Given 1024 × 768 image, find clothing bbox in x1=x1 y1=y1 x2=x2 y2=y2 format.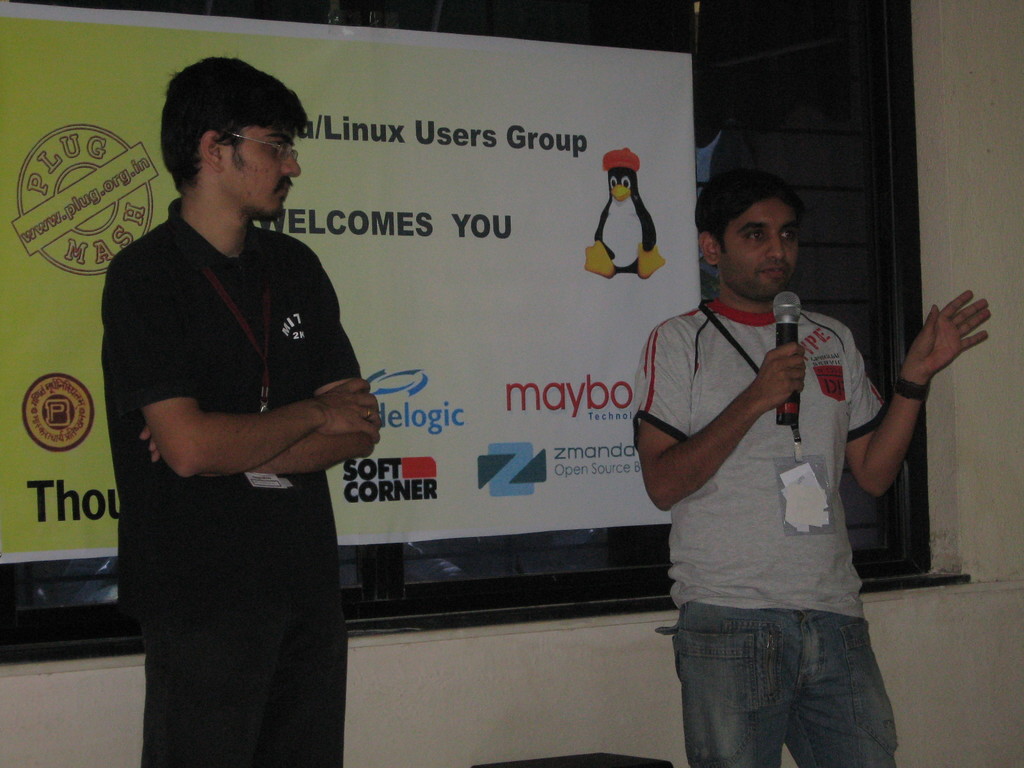
x1=100 y1=198 x2=348 y2=767.
